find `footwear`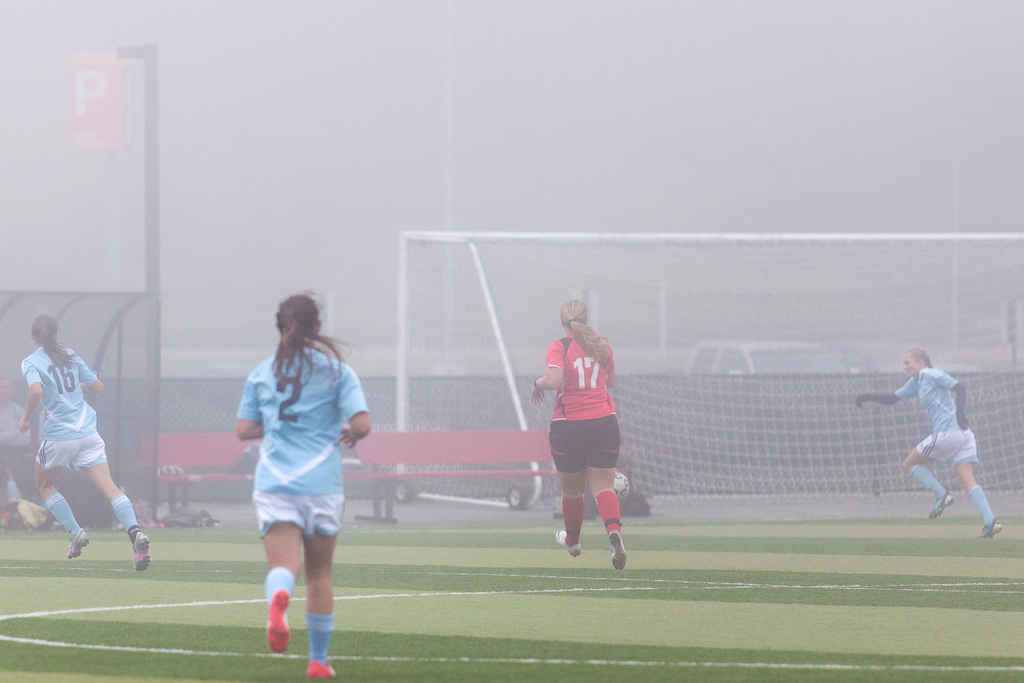
select_region(305, 661, 335, 678)
